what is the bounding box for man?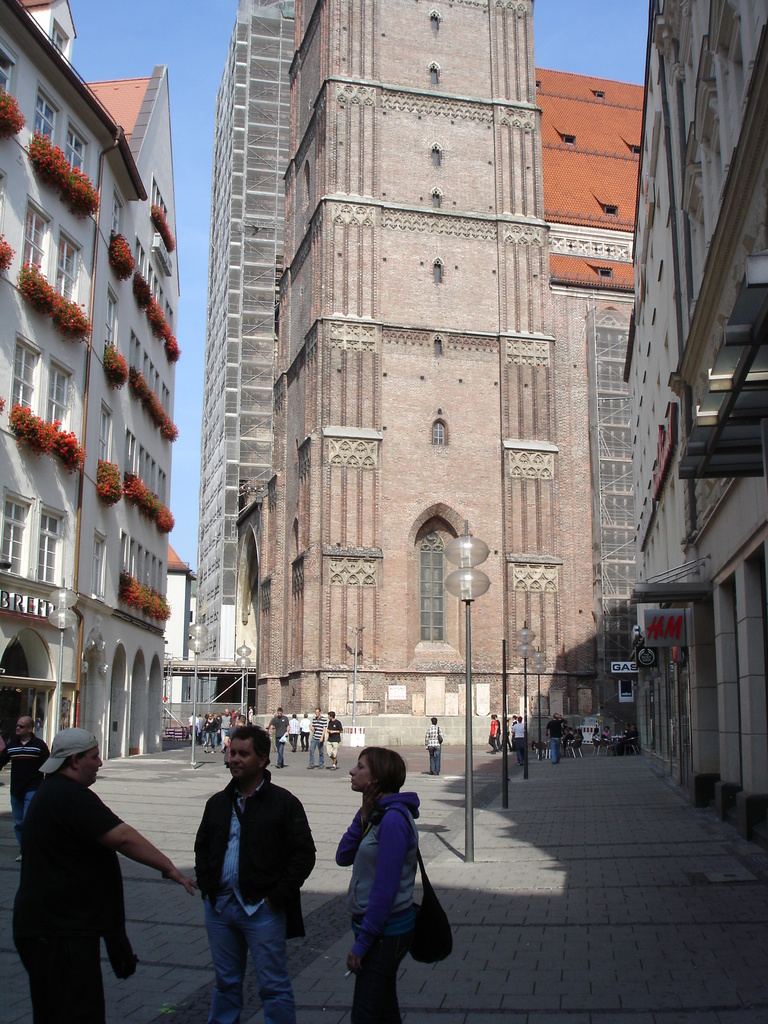
rect(632, 724, 639, 735).
